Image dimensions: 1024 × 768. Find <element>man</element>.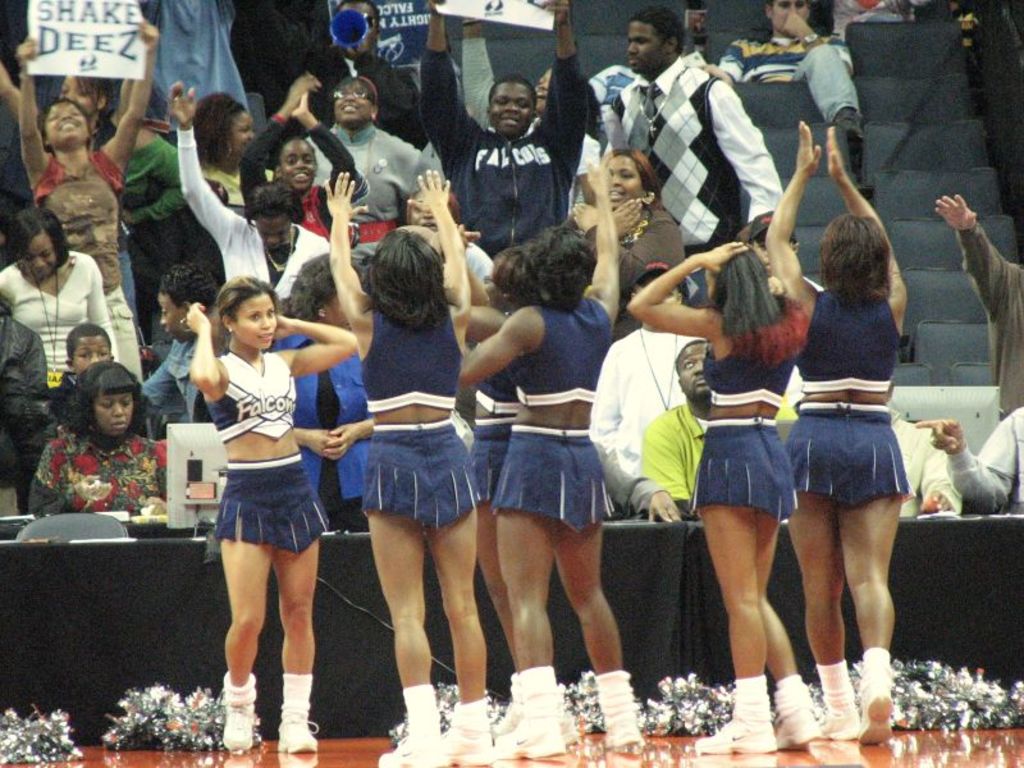
detection(684, 0, 864, 143).
